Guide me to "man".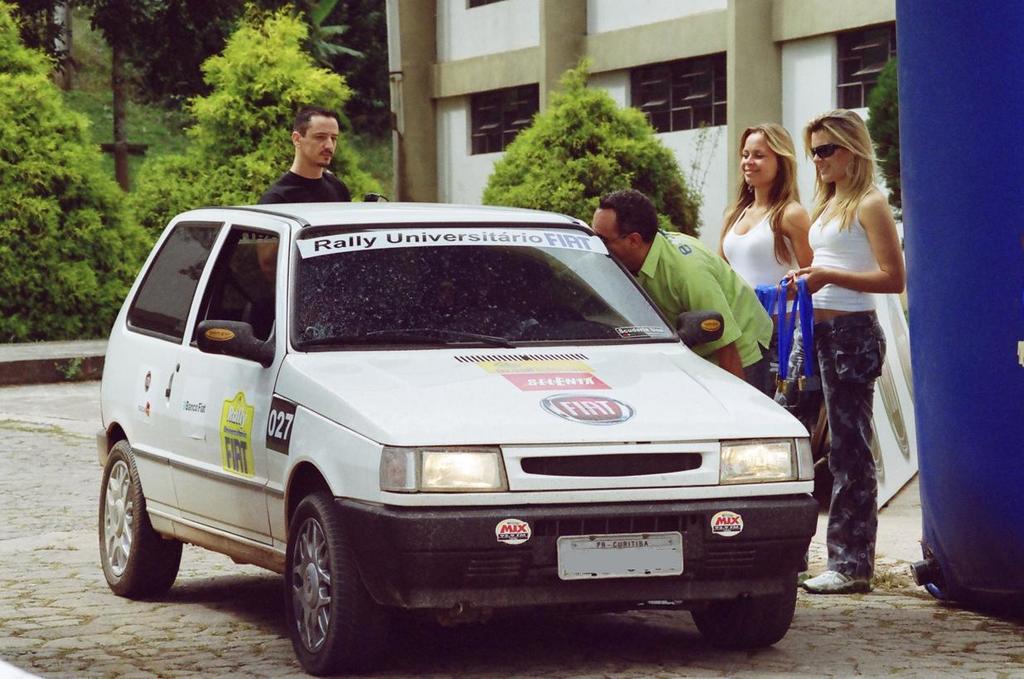
Guidance: {"x1": 243, "y1": 124, "x2": 364, "y2": 193}.
